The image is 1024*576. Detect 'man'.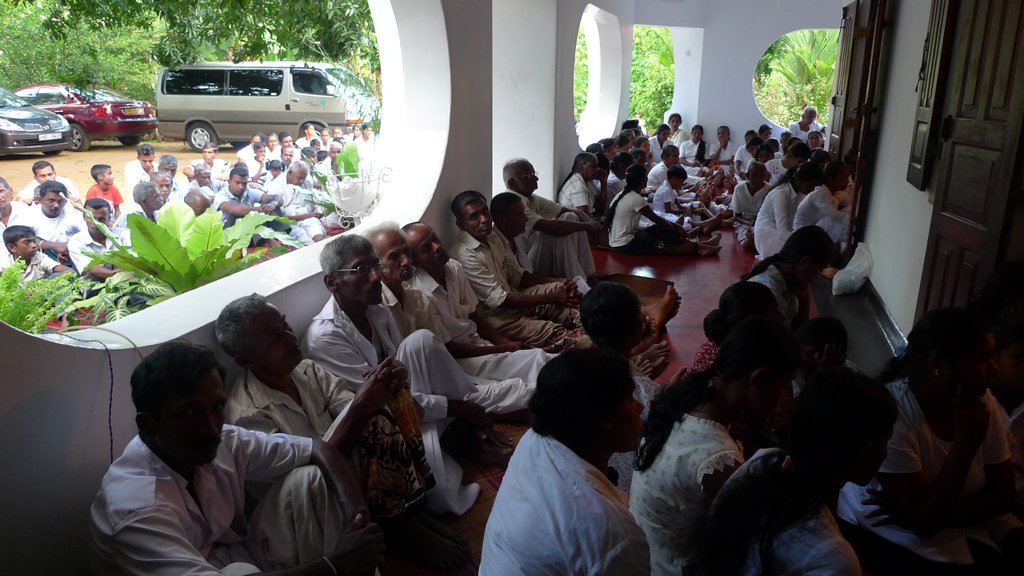
Detection: [x1=92, y1=308, x2=349, y2=569].
